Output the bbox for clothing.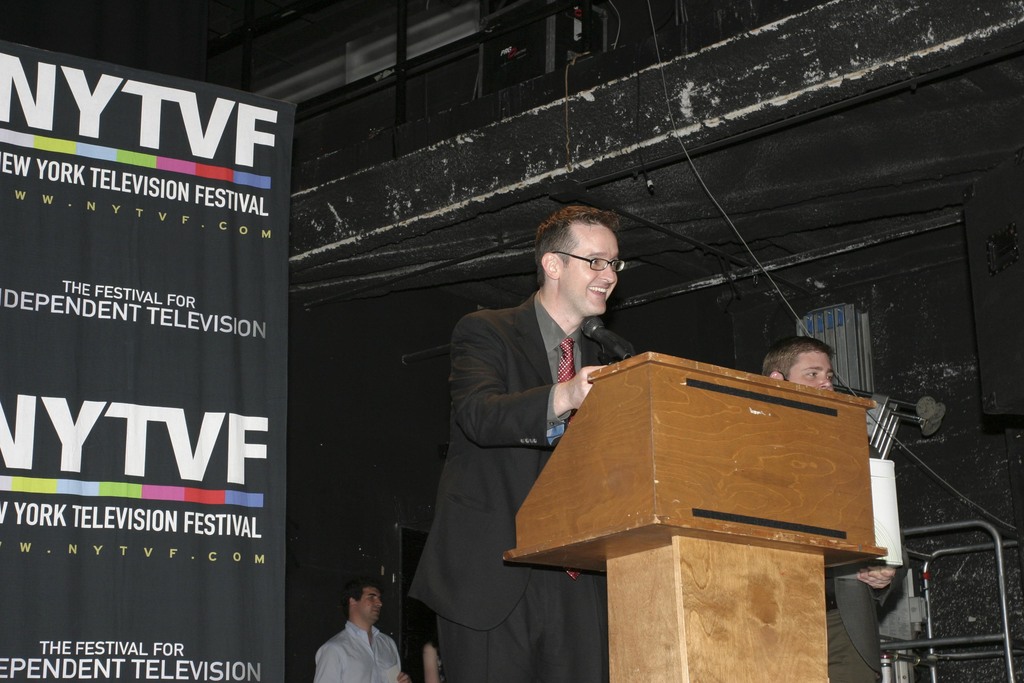
l=316, t=625, r=398, b=682.
